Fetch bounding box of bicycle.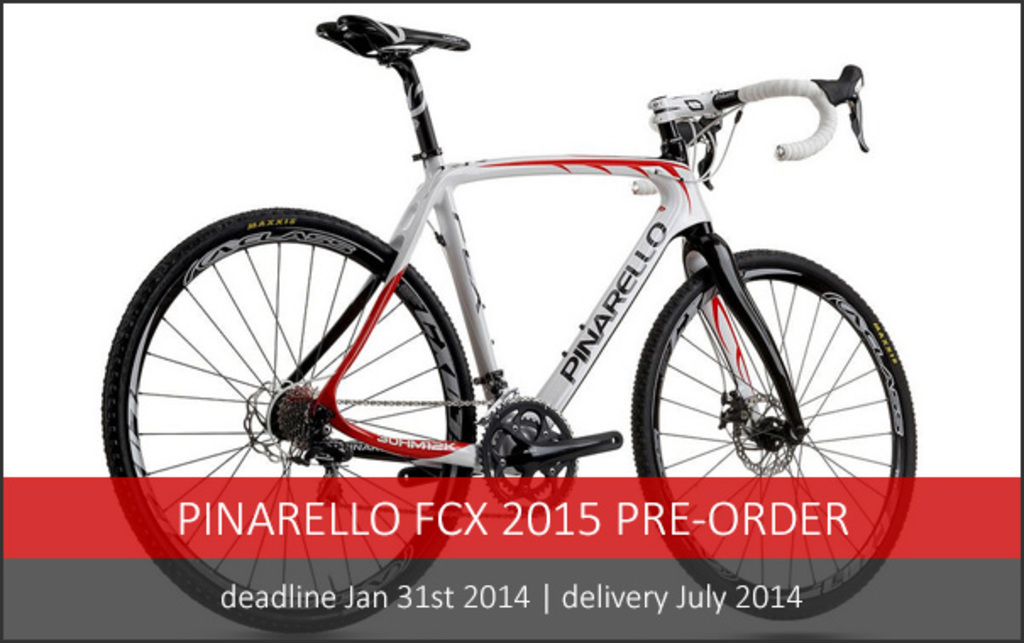
Bbox: 117/0/931/624.
